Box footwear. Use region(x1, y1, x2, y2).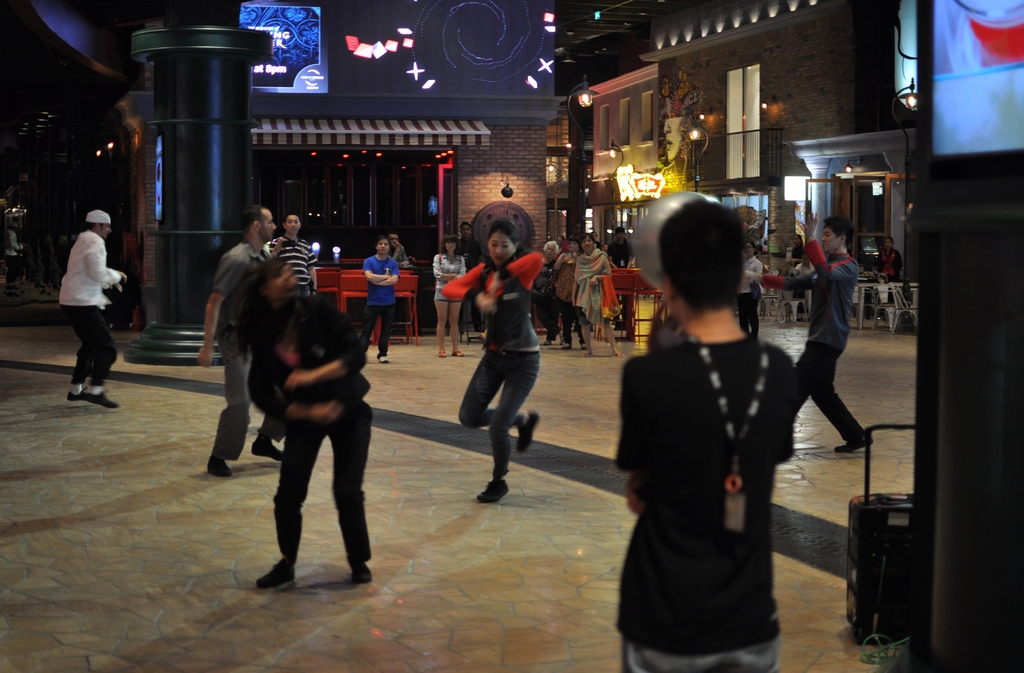
region(350, 562, 374, 587).
